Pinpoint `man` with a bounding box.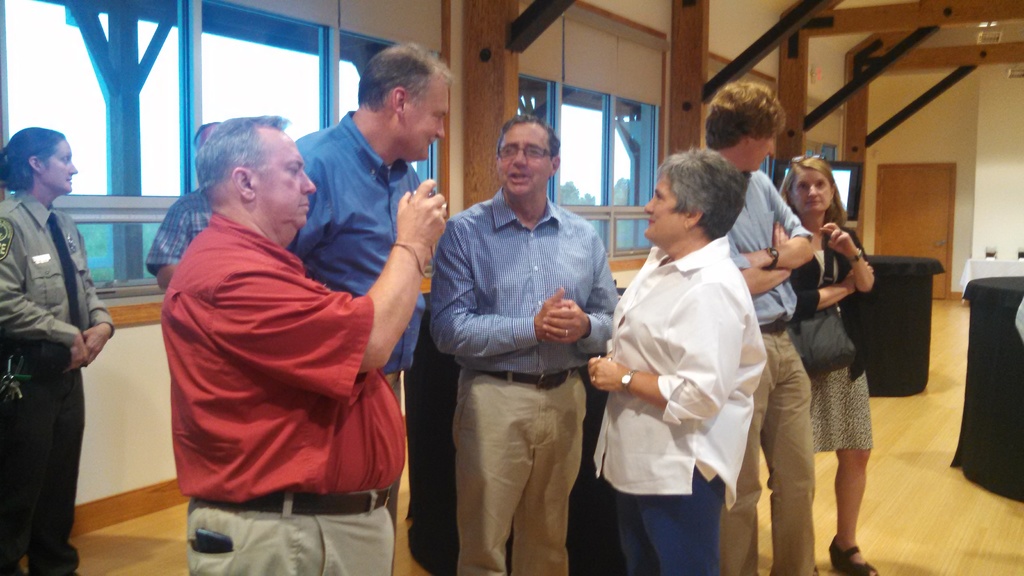
bbox=[278, 45, 454, 575].
